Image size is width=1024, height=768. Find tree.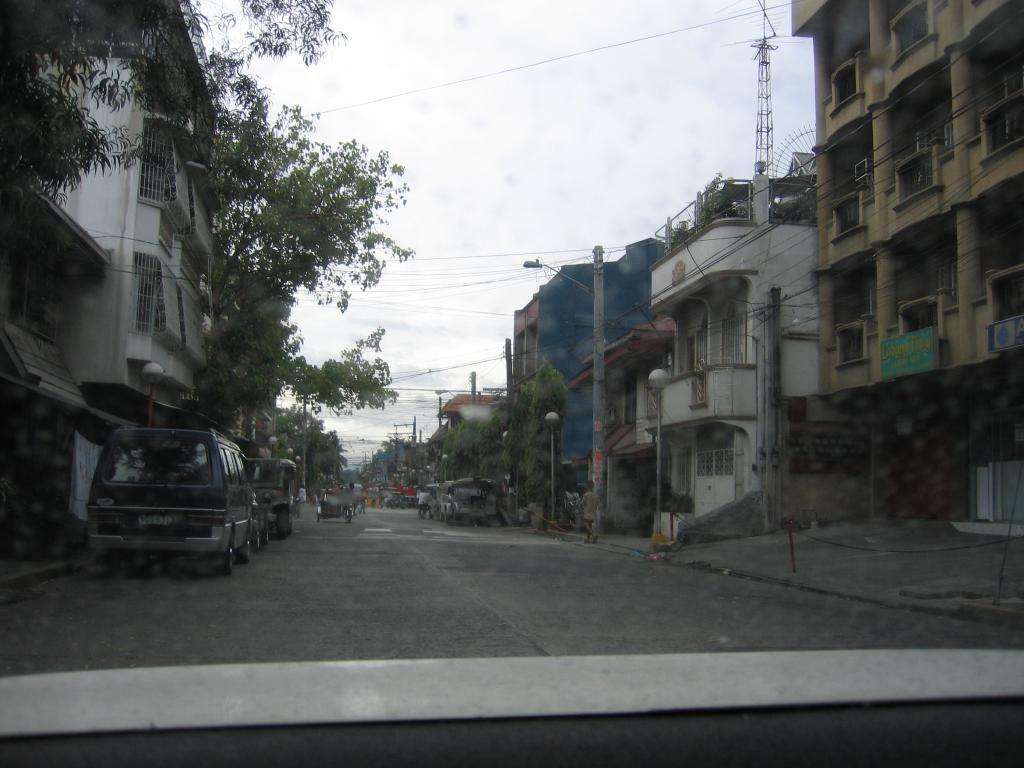
region(207, 140, 415, 412).
